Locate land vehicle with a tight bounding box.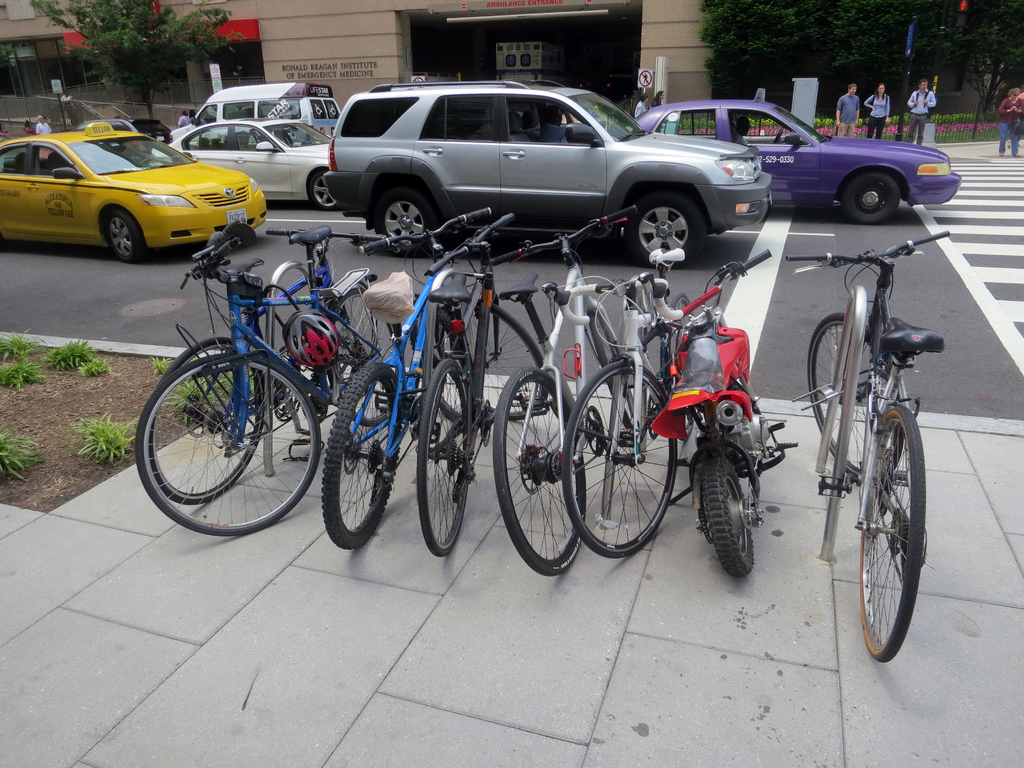
<bbox>152, 115, 339, 214</bbox>.
